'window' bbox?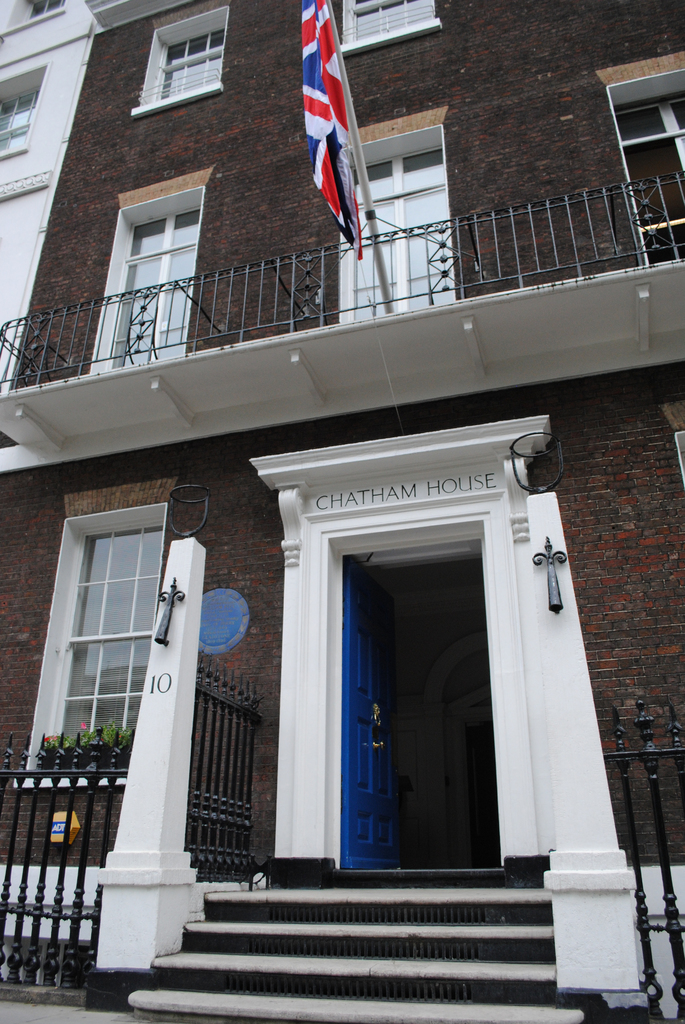
l=86, t=188, r=203, b=376
